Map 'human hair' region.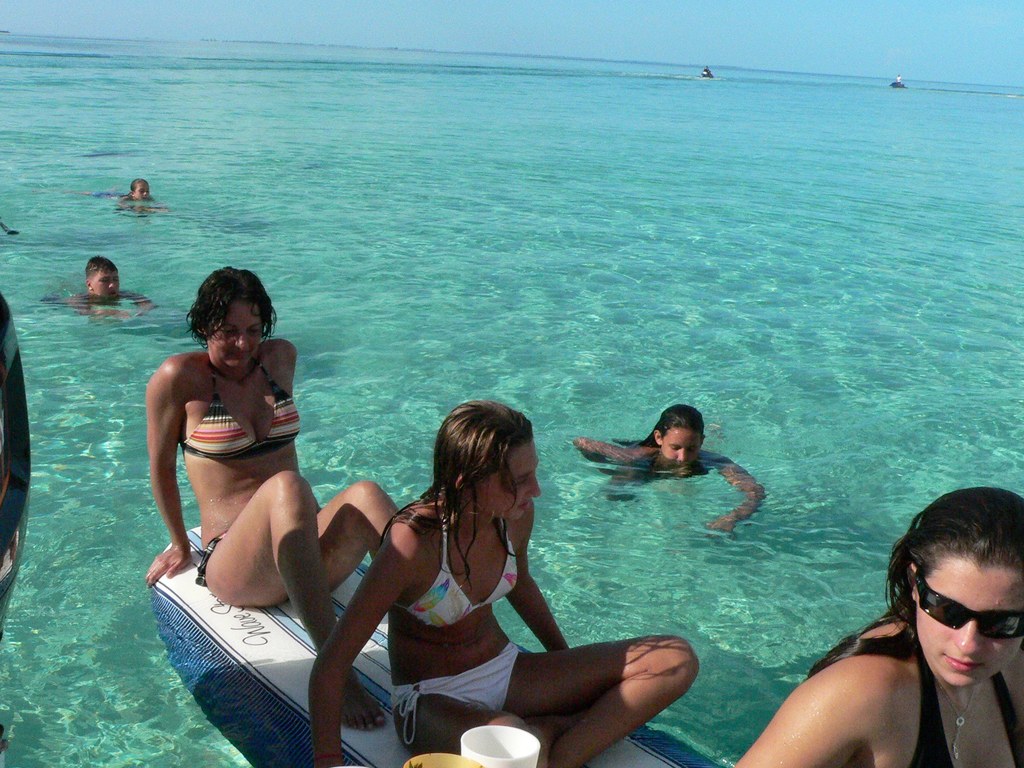
Mapped to <bbox>613, 405, 706, 451</bbox>.
